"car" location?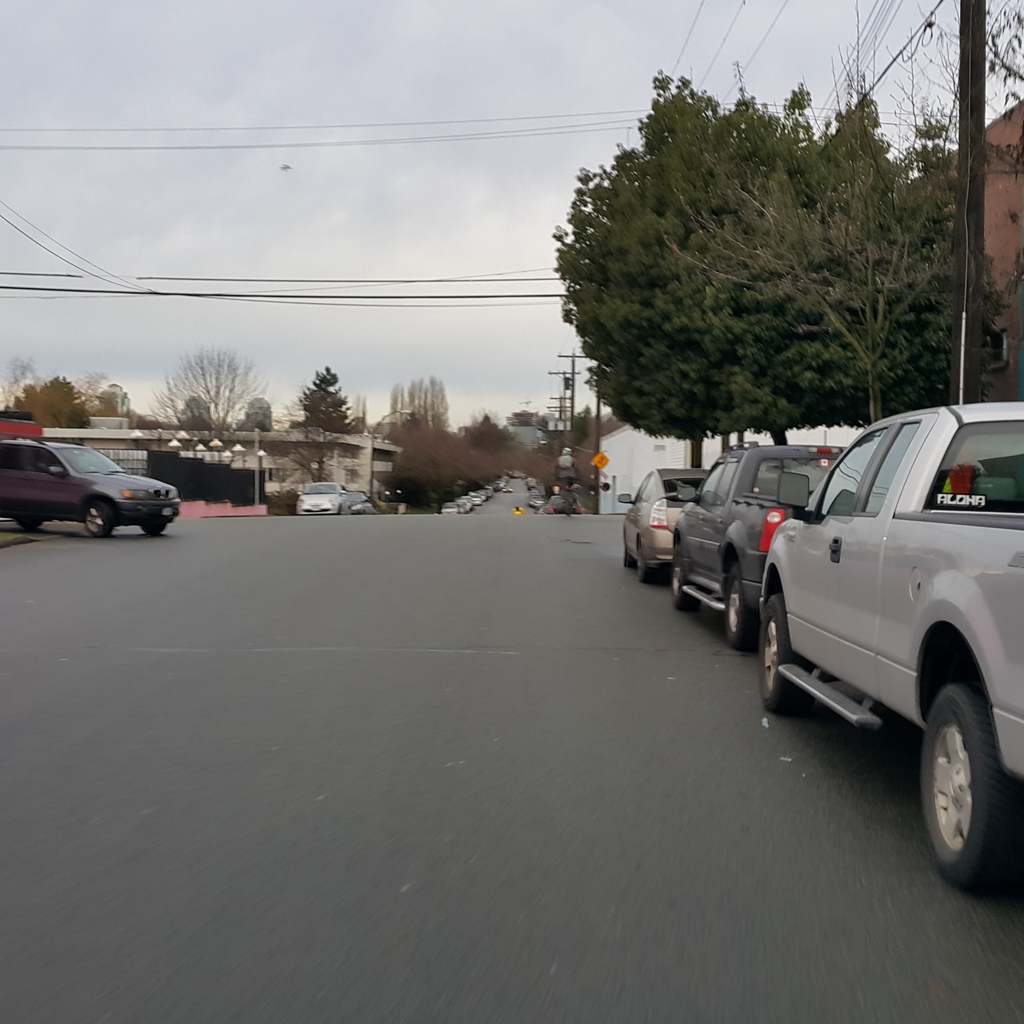
0 444 180 538
